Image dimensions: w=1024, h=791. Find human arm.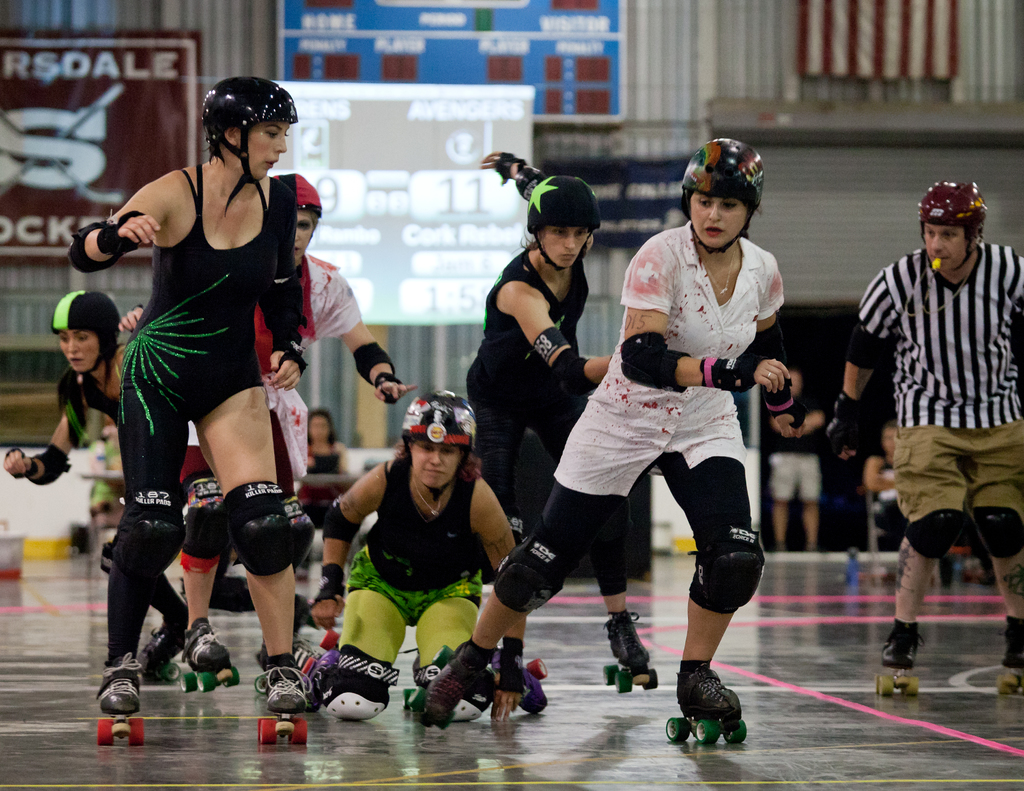
x1=762 y1=250 x2=794 y2=357.
